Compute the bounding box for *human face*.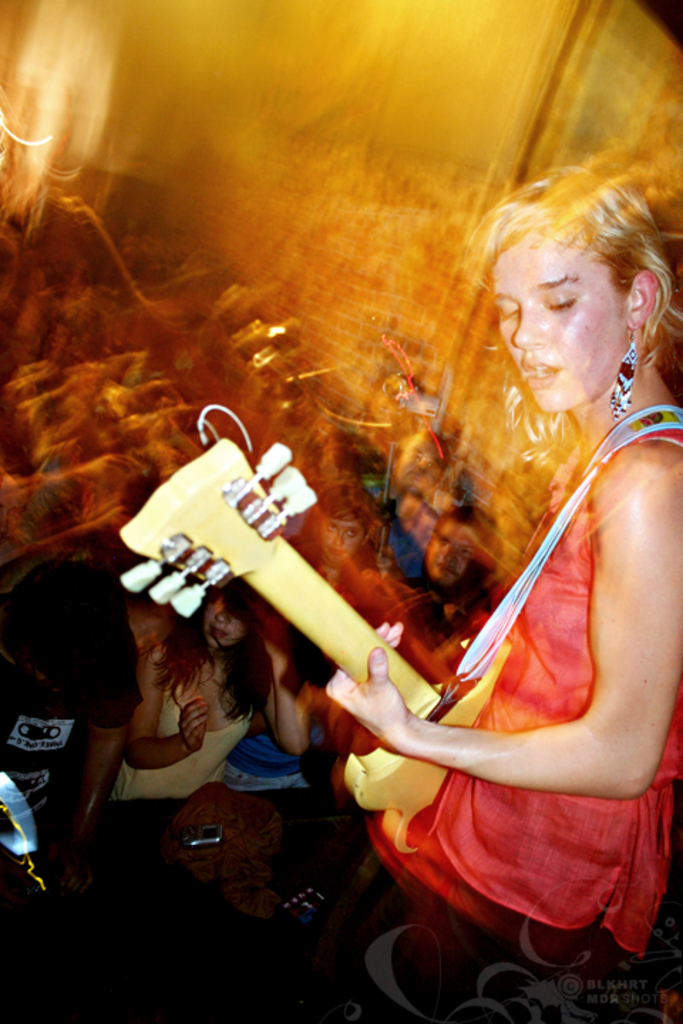
rect(424, 521, 468, 587).
